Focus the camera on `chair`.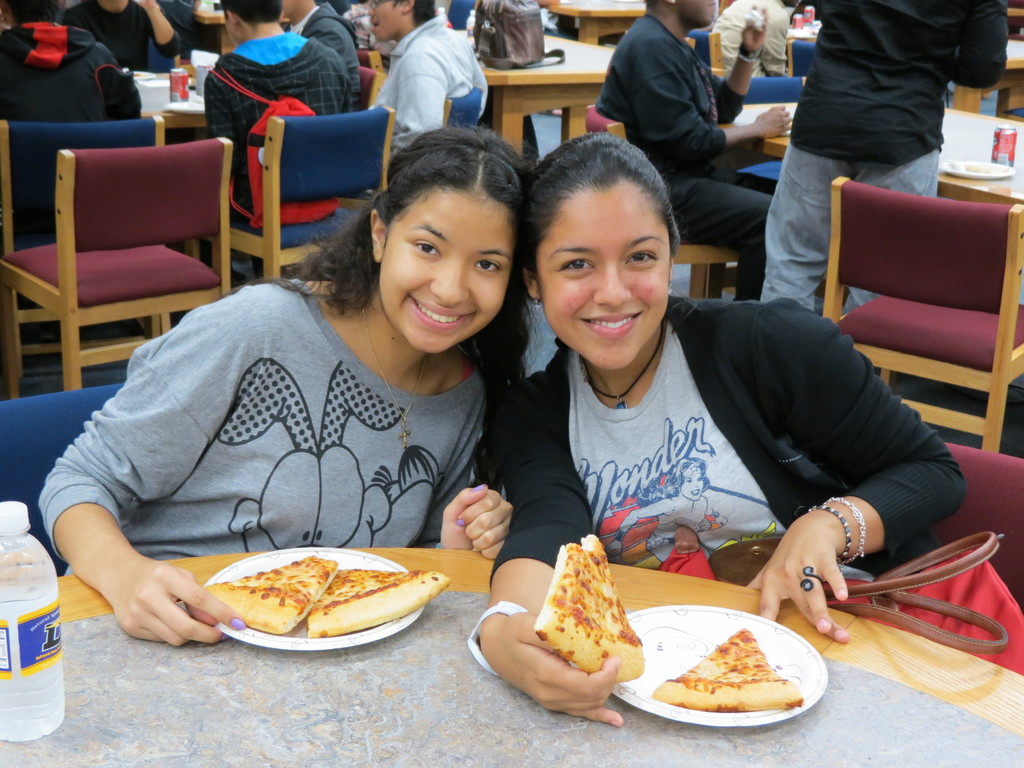
Focus region: Rect(584, 98, 758, 309).
